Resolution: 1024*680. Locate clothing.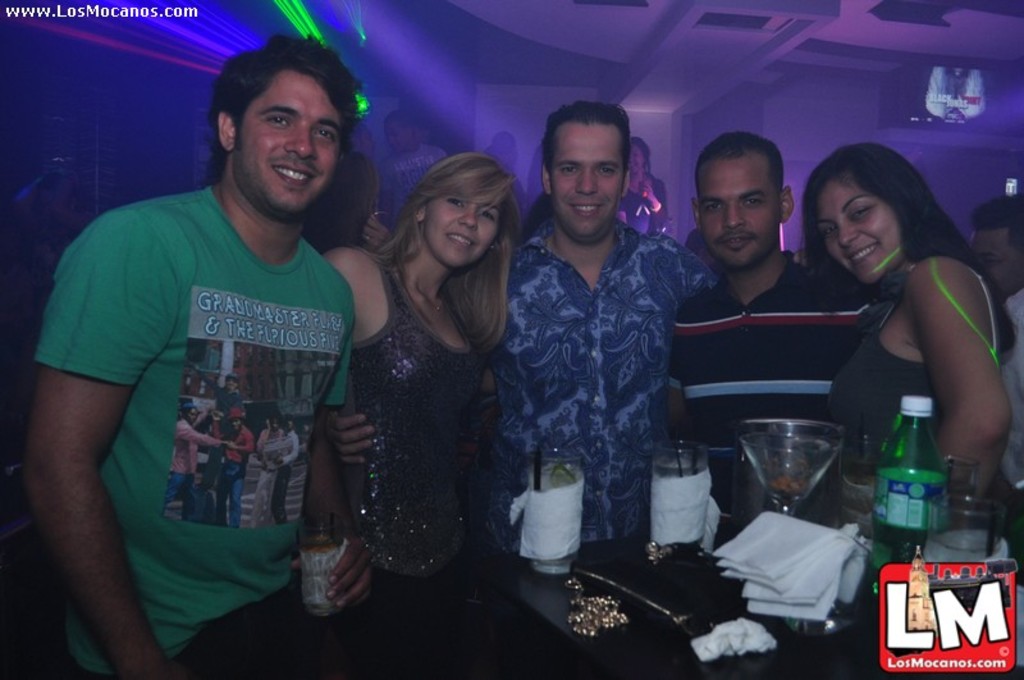
box(992, 286, 1023, 506).
